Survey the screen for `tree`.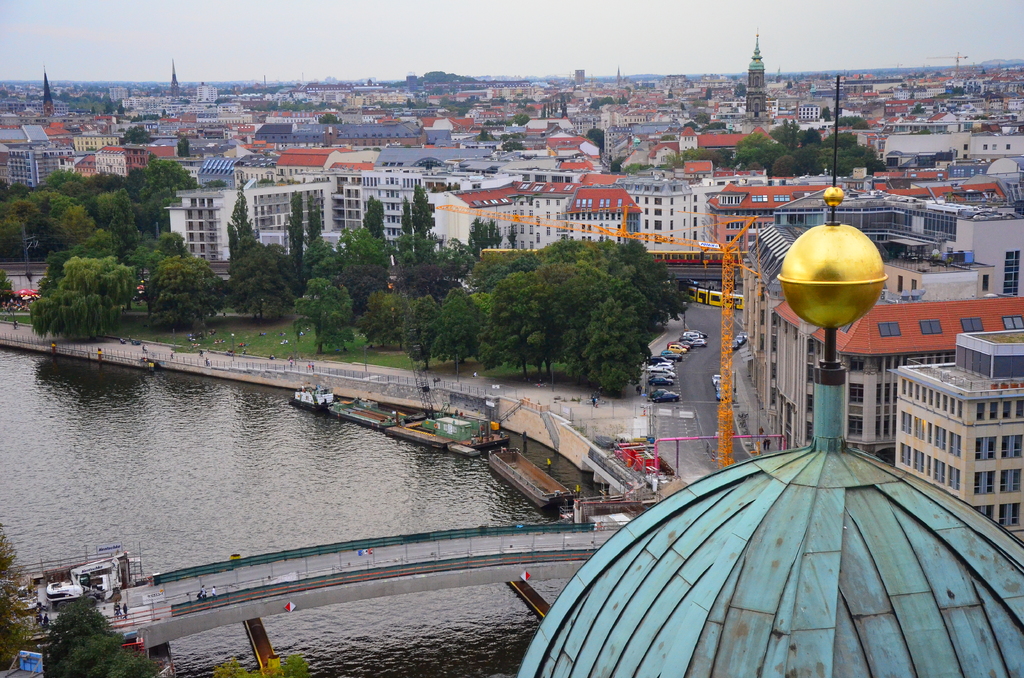
Survey found: x1=671, y1=151, x2=683, y2=170.
